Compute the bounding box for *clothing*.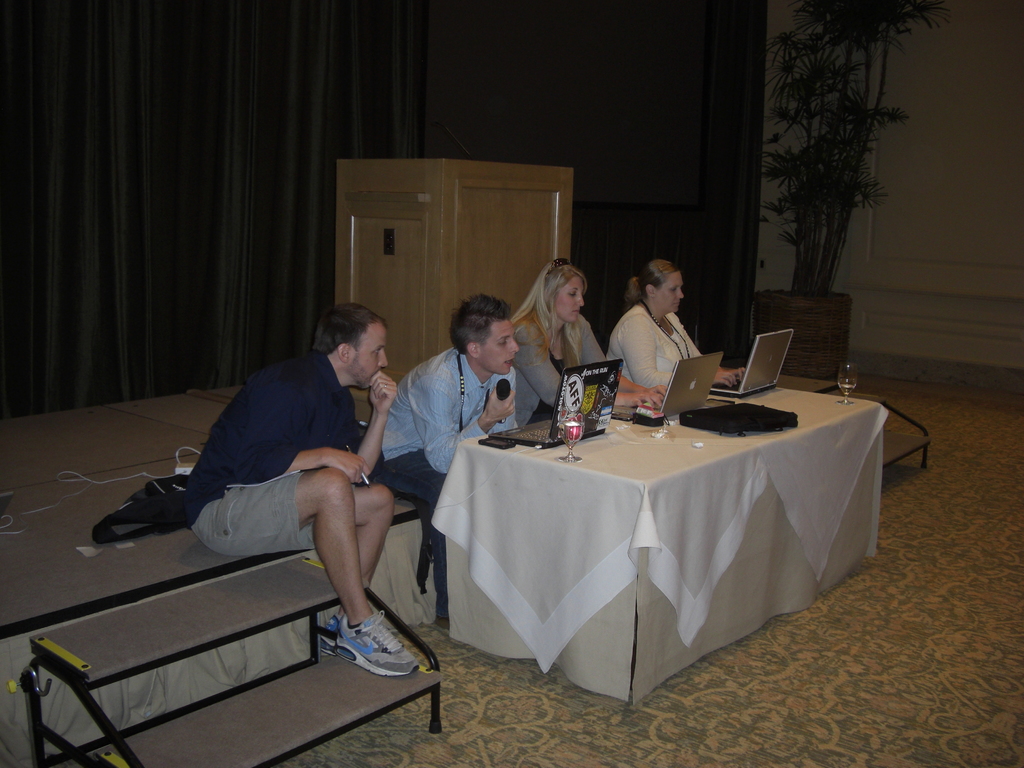
box(497, 314, 596, 424).
